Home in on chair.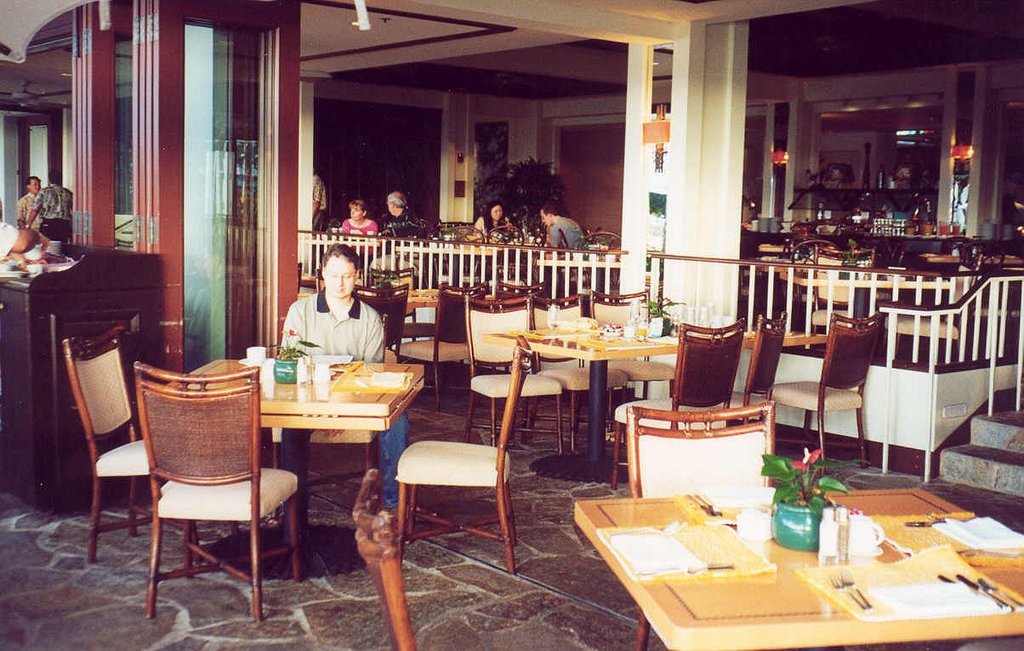
Homed in at box(390, 375, 525, 586).
